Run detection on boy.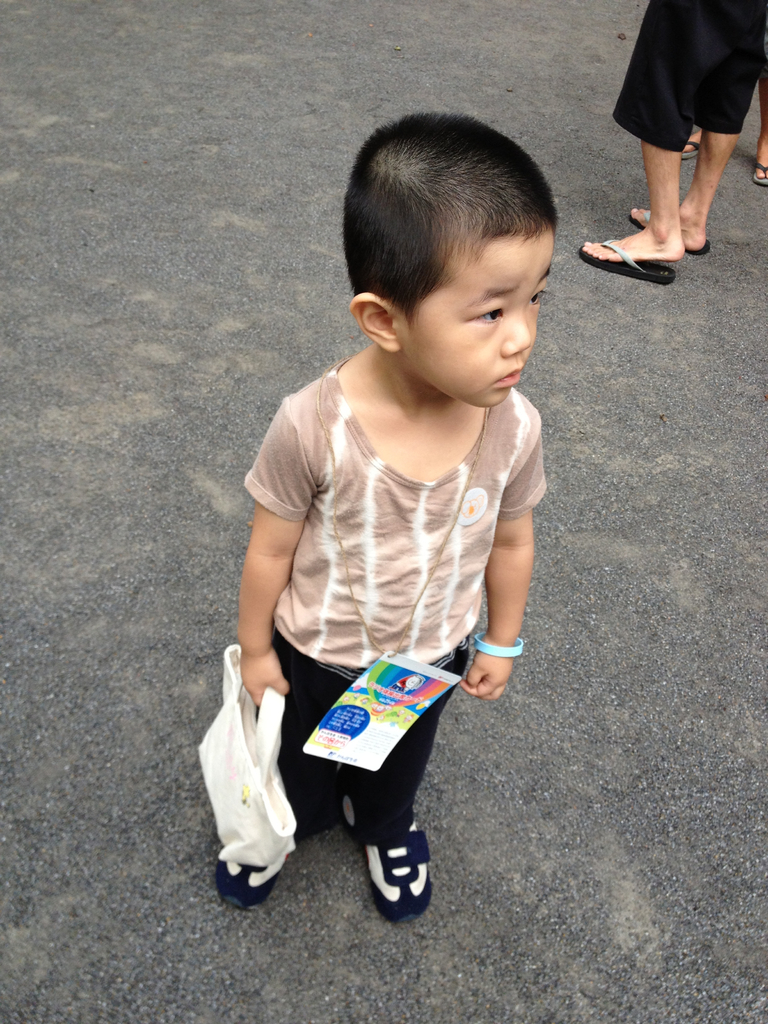
Result: <bbox>217, 145, 584, 919</bbox>.
